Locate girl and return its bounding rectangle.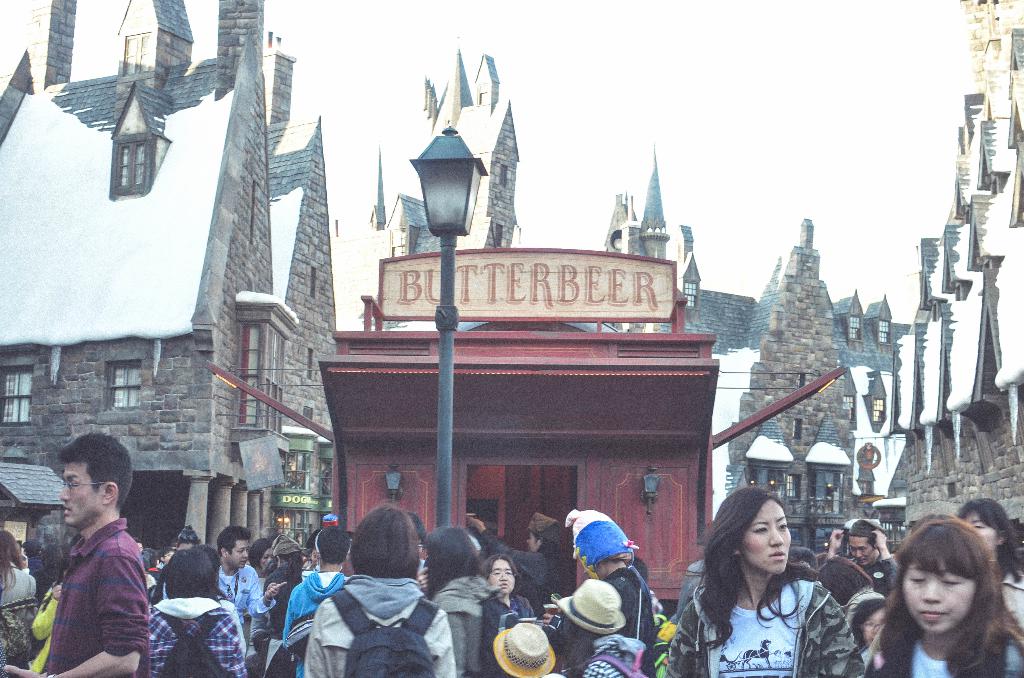
666,480,867,677.
